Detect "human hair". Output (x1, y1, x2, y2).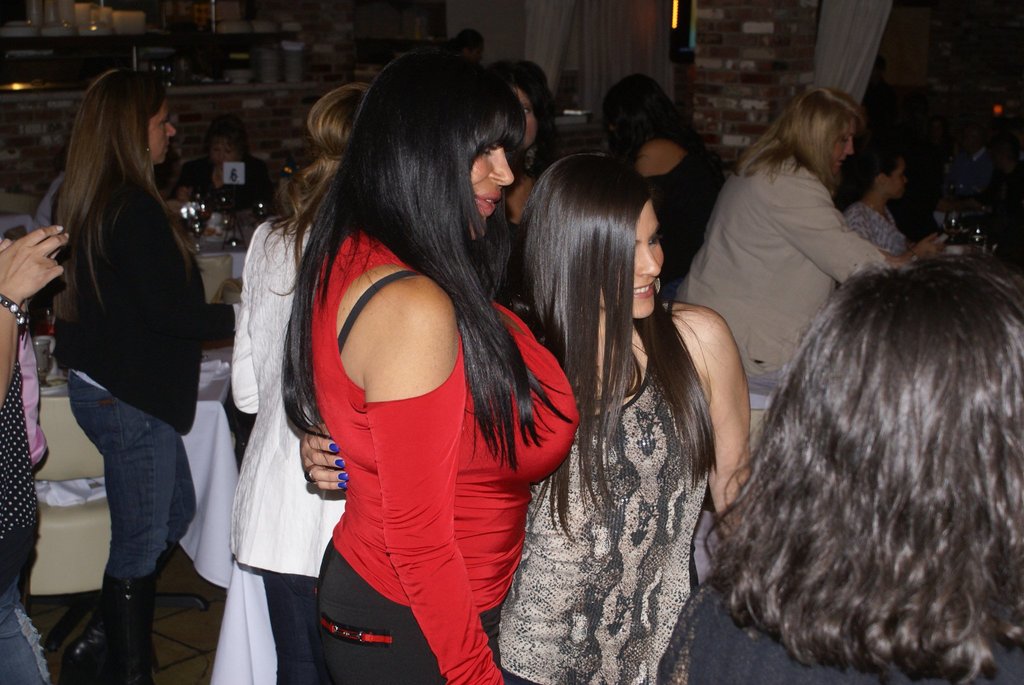
(525, 155, 735, 529).
